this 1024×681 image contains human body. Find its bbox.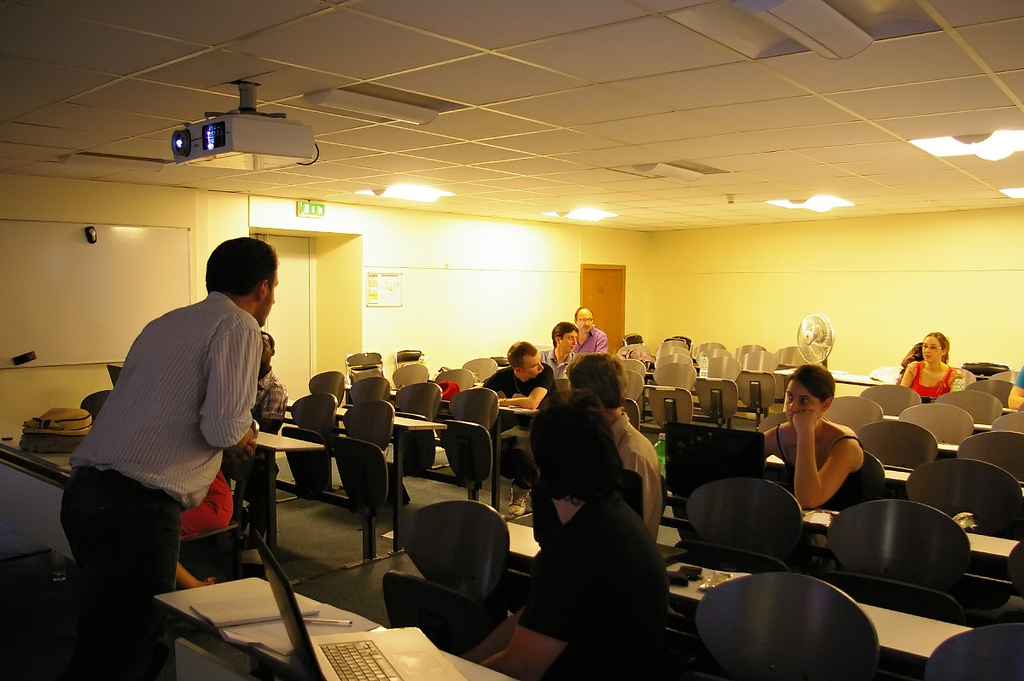
detection(60, 235, 280, 677).
